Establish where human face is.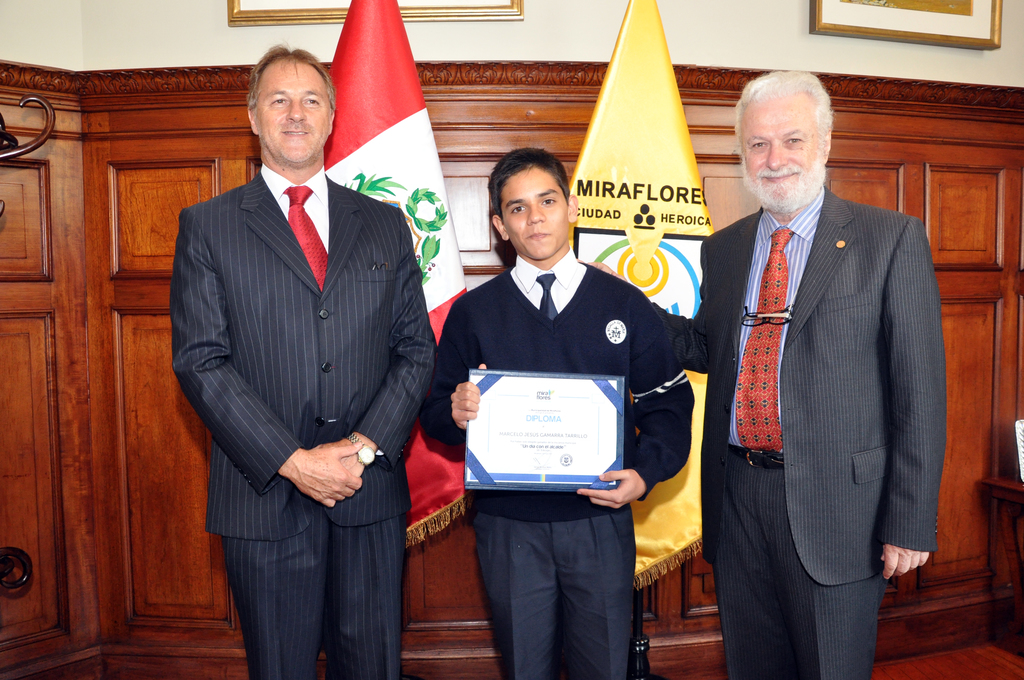
Established at x1=255, y1=60, x2=331, y2=162.
